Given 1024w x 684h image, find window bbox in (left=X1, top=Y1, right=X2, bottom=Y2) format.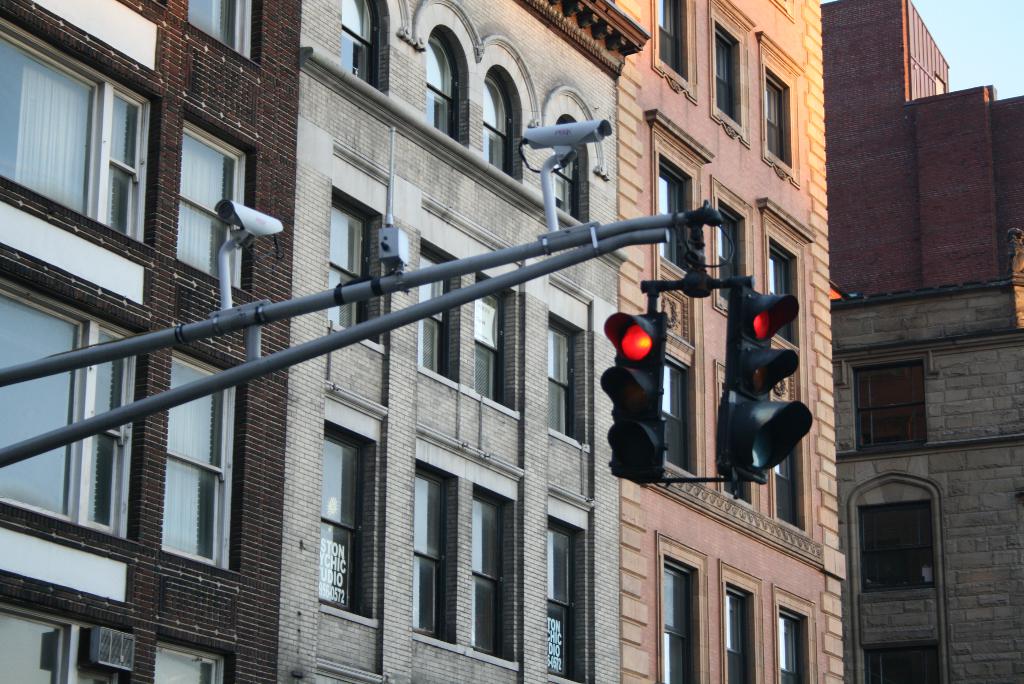
(left=173, top=124, right=246, bottom=279).
